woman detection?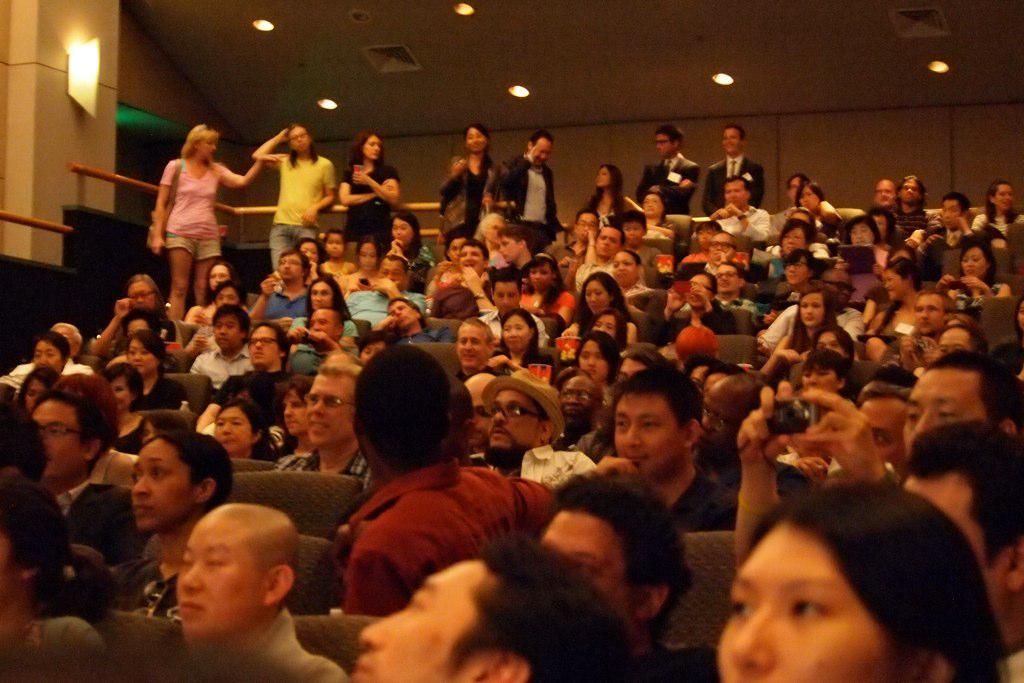
{"x1": 100, "y1": 434, "x2": 226, "y2": 623}
